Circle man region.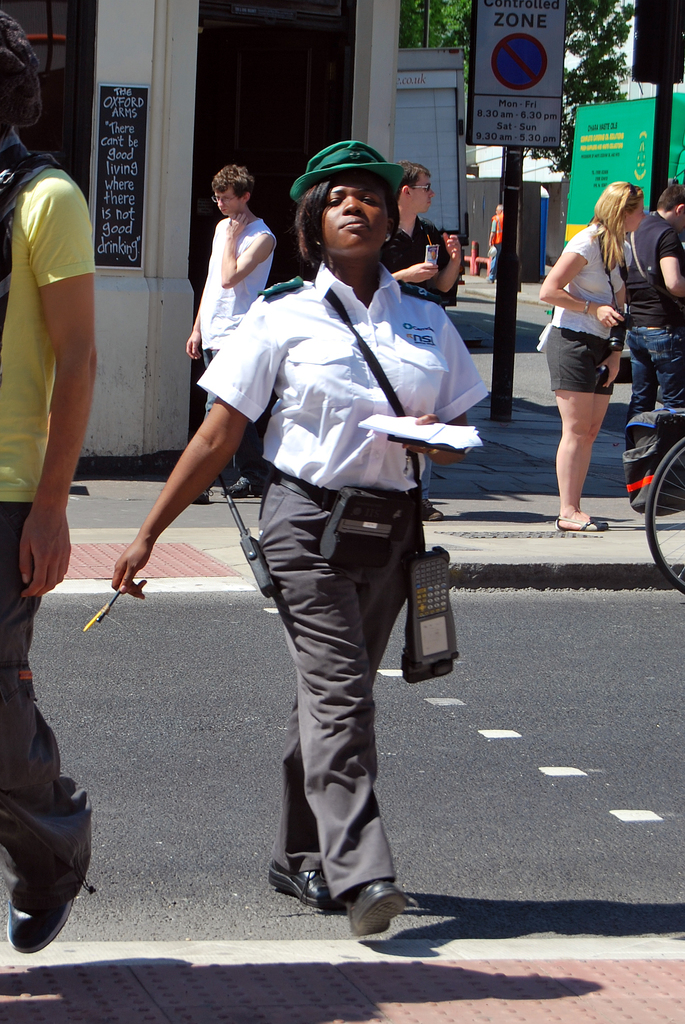
Region: <bbox>625, 181, 681, 416</bbox>.
